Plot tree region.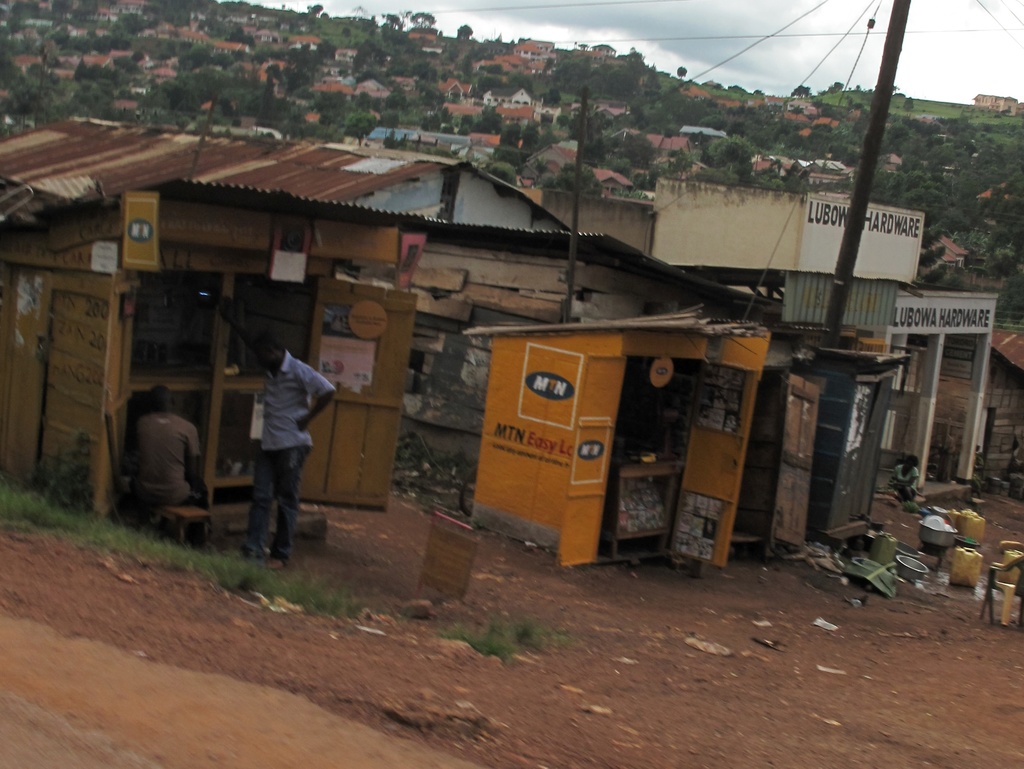
Plotted at [457, 24, 472, 40].
